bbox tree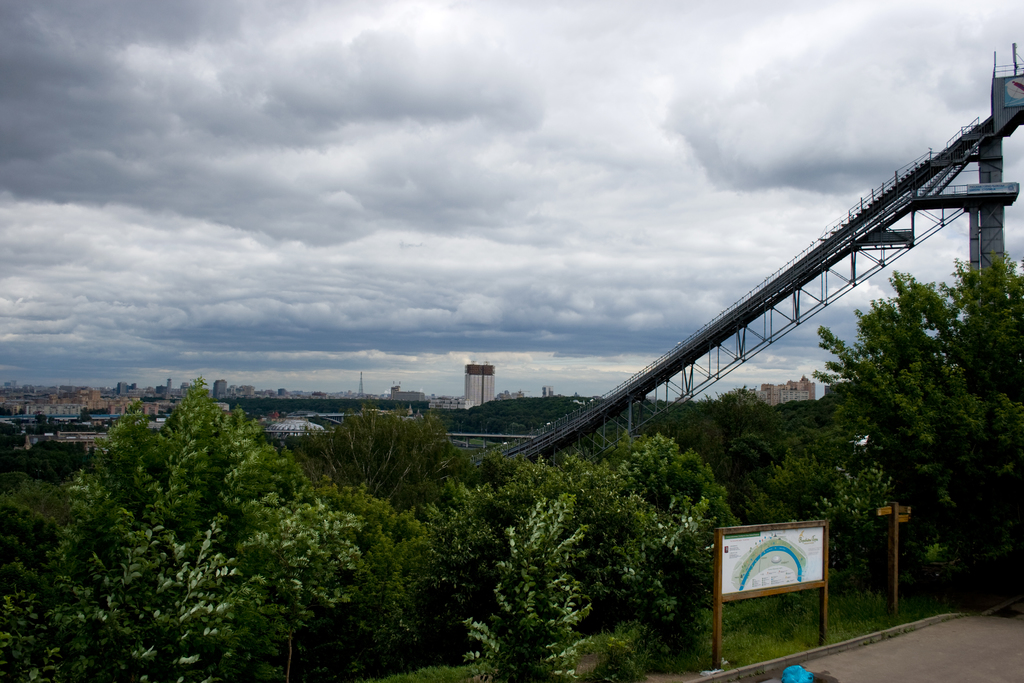
150, 374, 241, 486
